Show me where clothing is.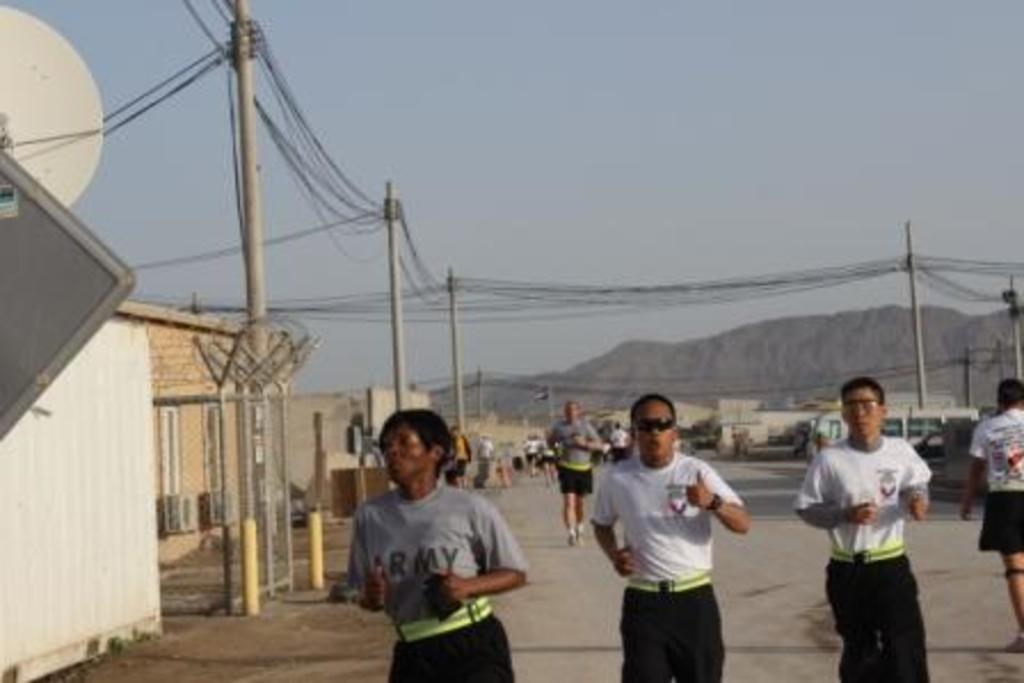
clothing is at box(350, 461, 528, 667).
